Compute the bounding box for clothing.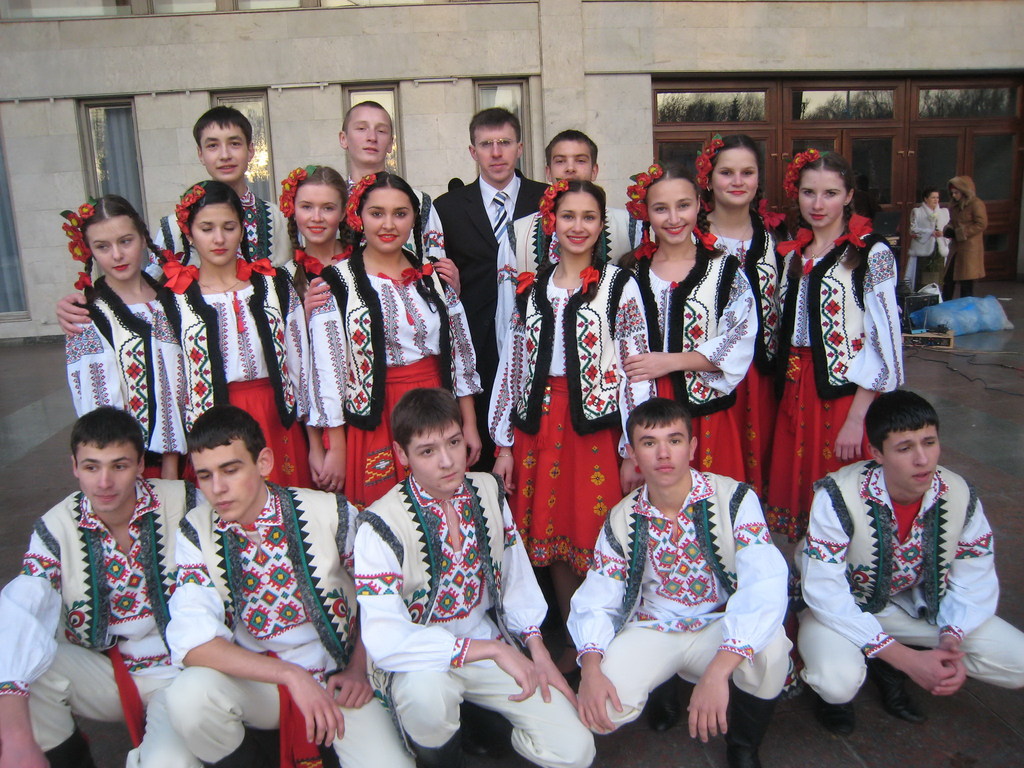
crop(769, 220, 904, 536).
